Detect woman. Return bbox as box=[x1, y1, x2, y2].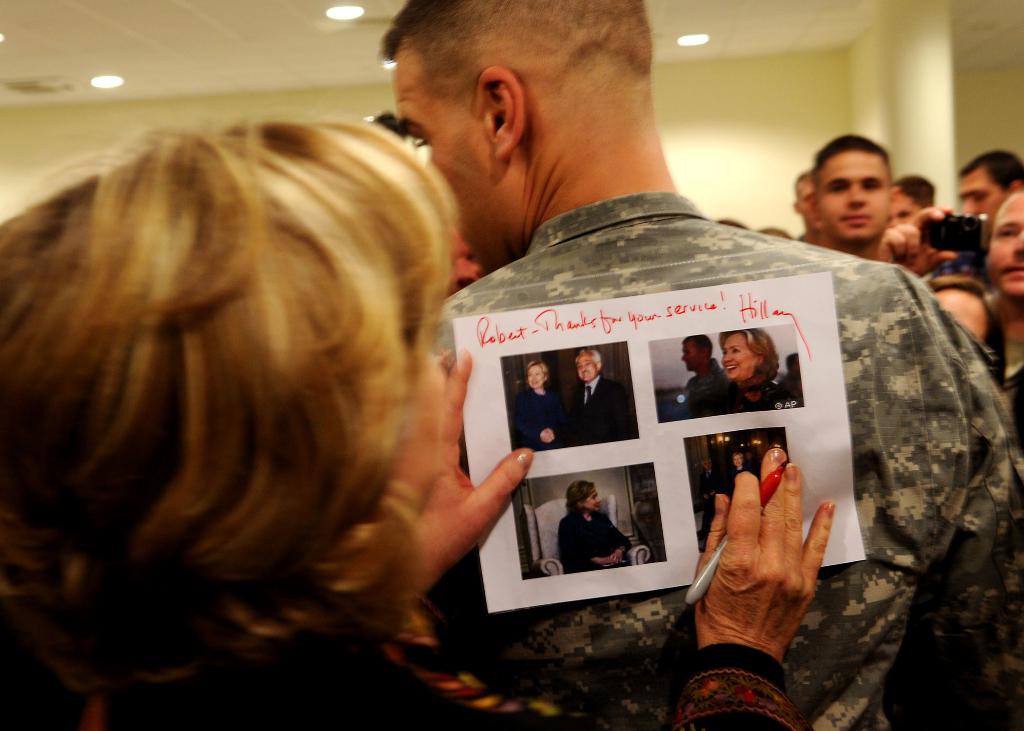
box=[701, 330, 796, 419].
